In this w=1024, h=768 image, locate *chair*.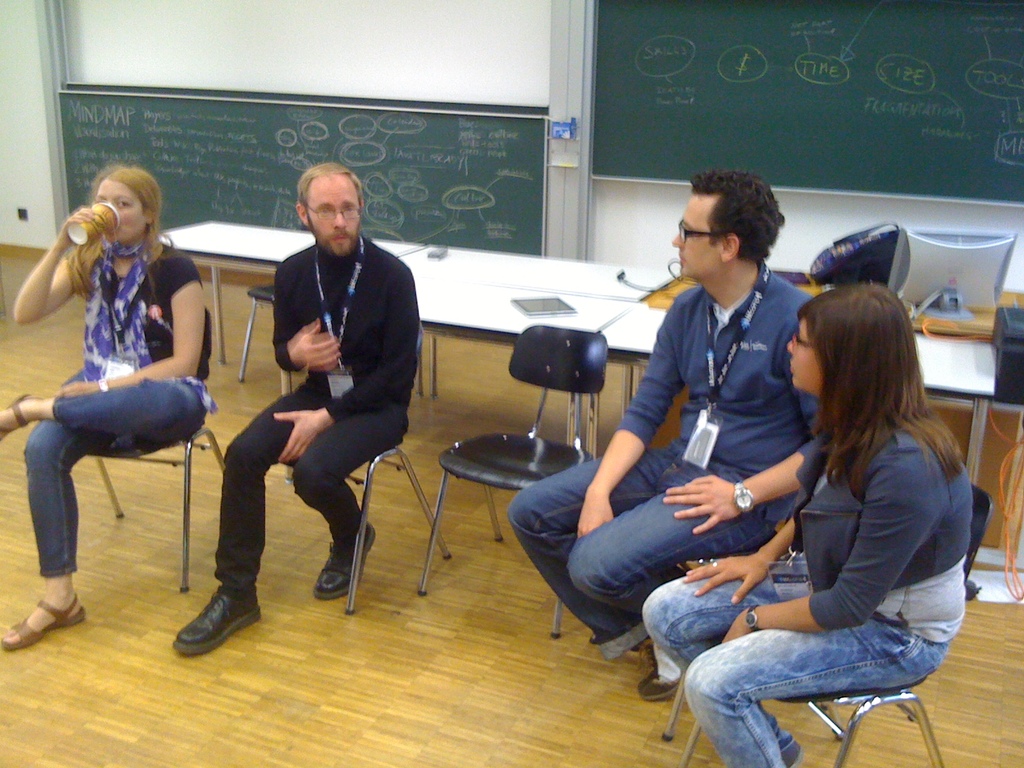
Bounding box: (280,324,451,616).
